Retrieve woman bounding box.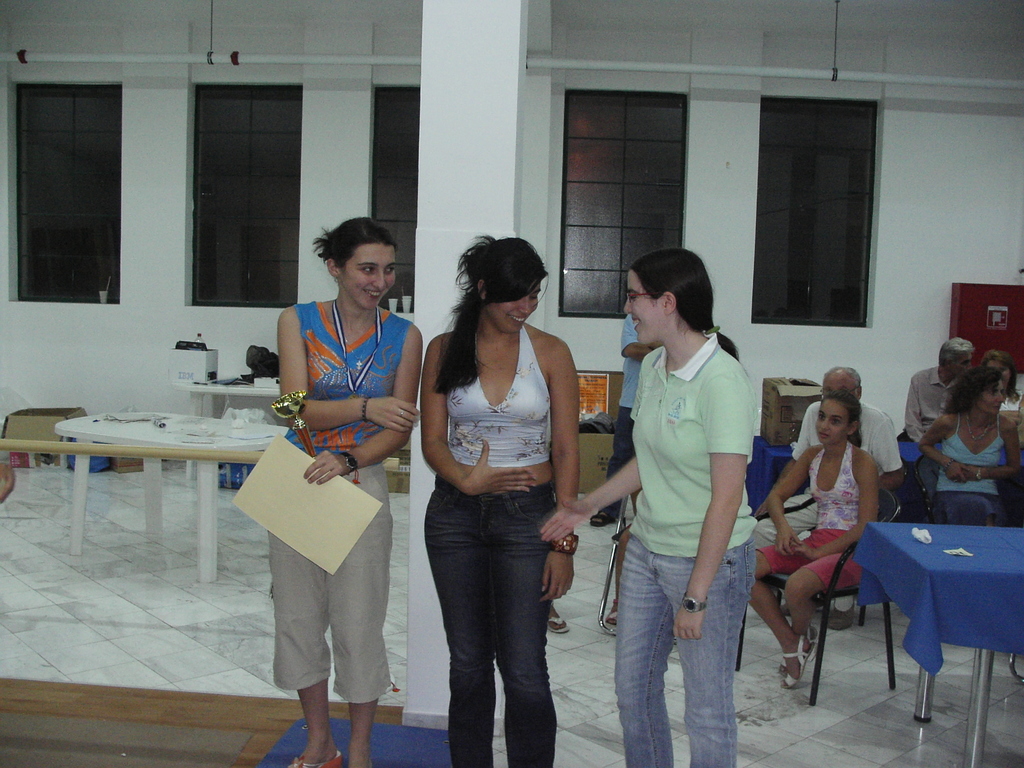
Bounding box: 265/216/424/767.
